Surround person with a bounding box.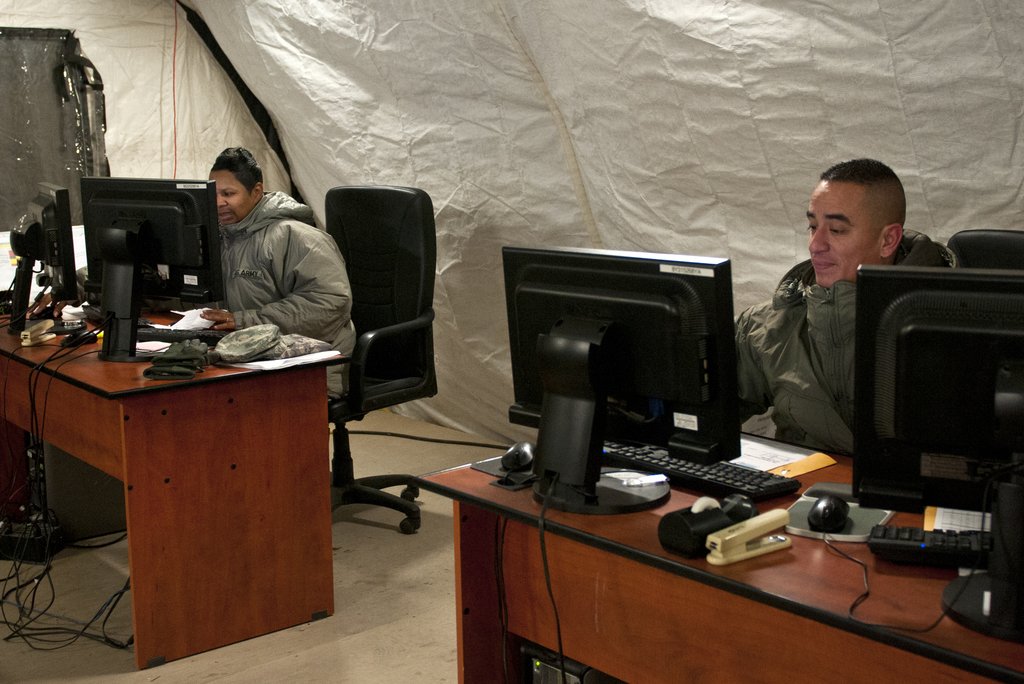
{"left": 202, "top": 140, "right": 354, "bottom": 419}.
